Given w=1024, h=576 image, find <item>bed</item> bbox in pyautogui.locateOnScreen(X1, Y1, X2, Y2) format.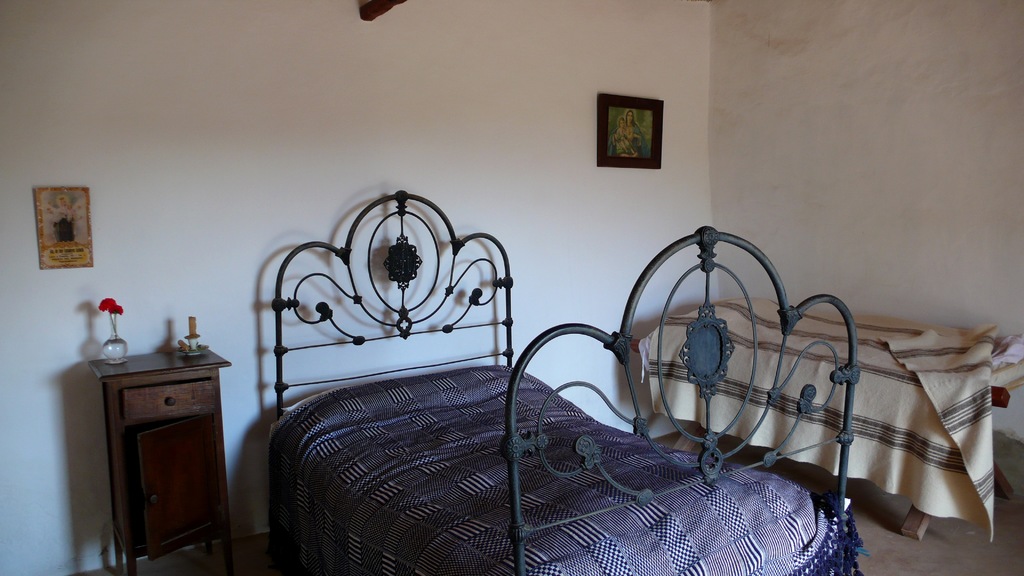
pyautogui.locateOnScreen(636, 242, 1020, 544).
